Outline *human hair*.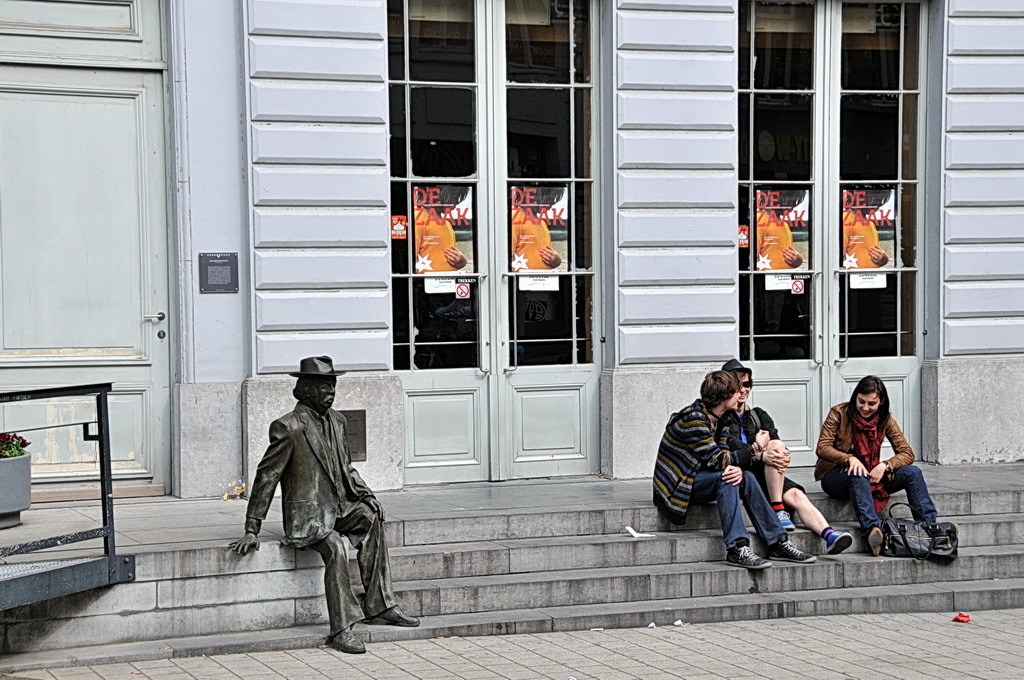
Outline: (844,371,892,425).
